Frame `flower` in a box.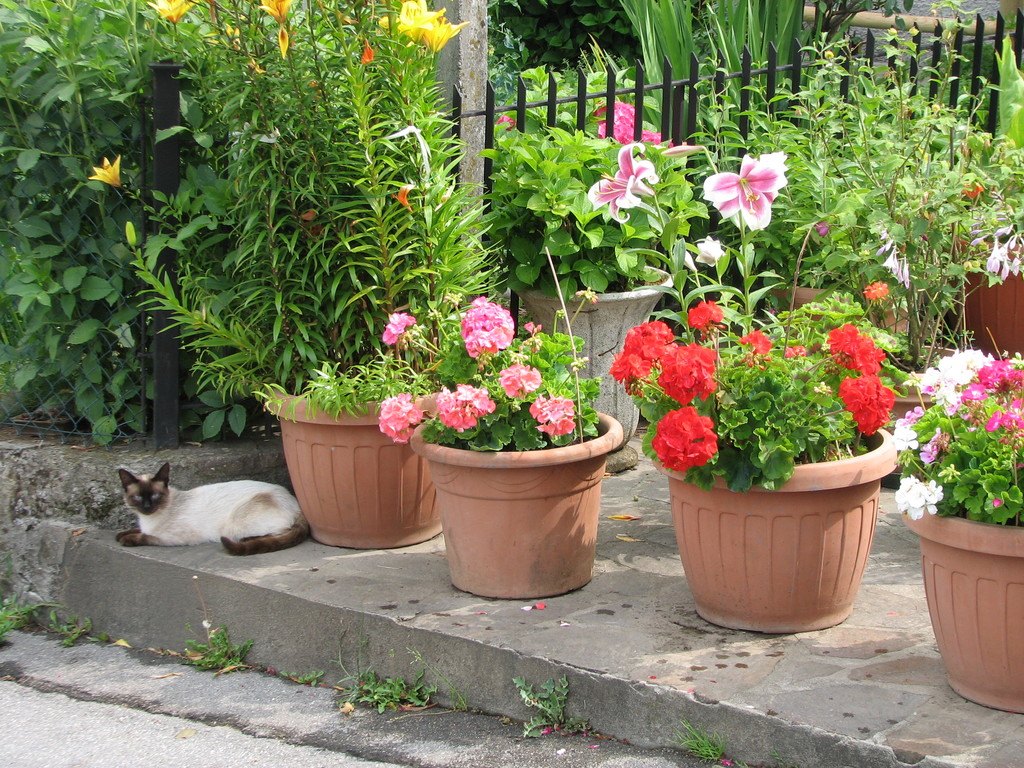
(left=396, top=0, right=439, bottom=42).
